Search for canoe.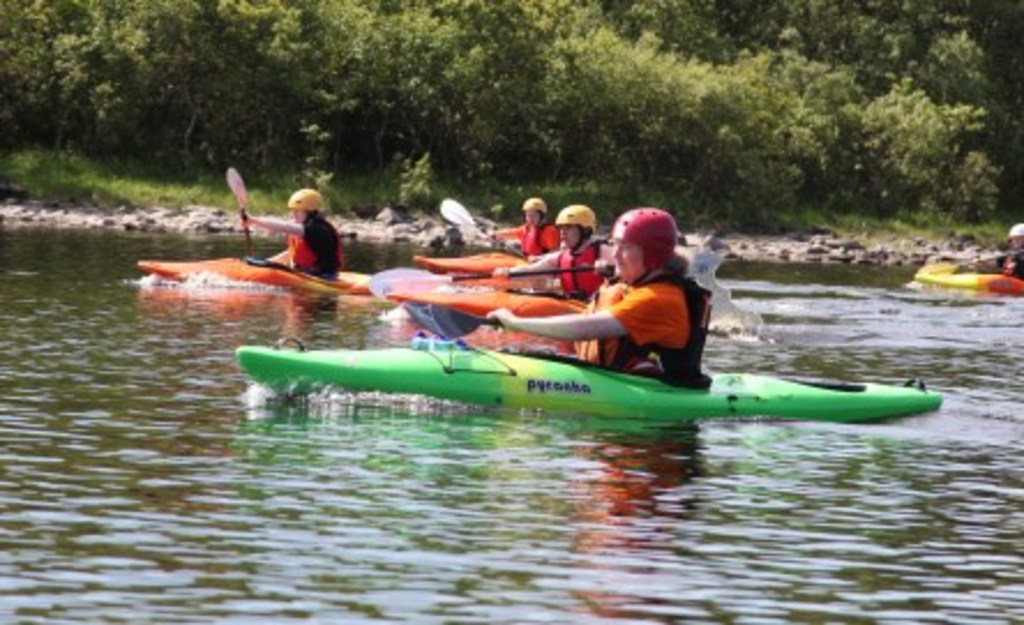
Found at select_region(131, 251, 378, 293).
